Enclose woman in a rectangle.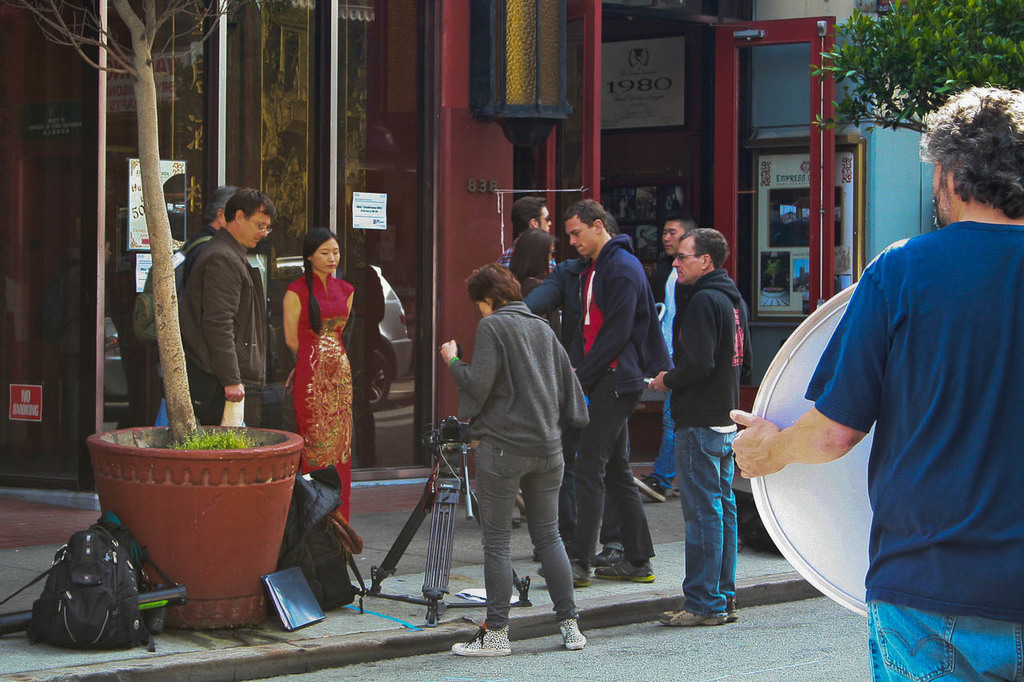
x1=272, y1=225, x2=356, y2=489.
